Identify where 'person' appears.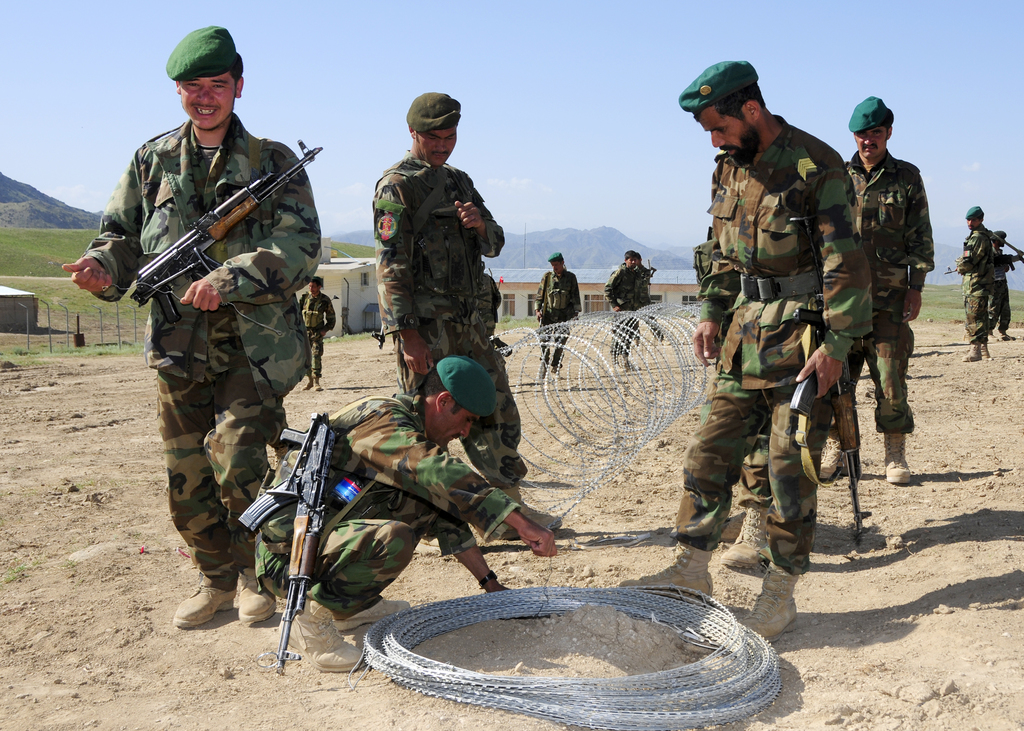
Appears at left=371, top=90, right=565, bottom=542.
